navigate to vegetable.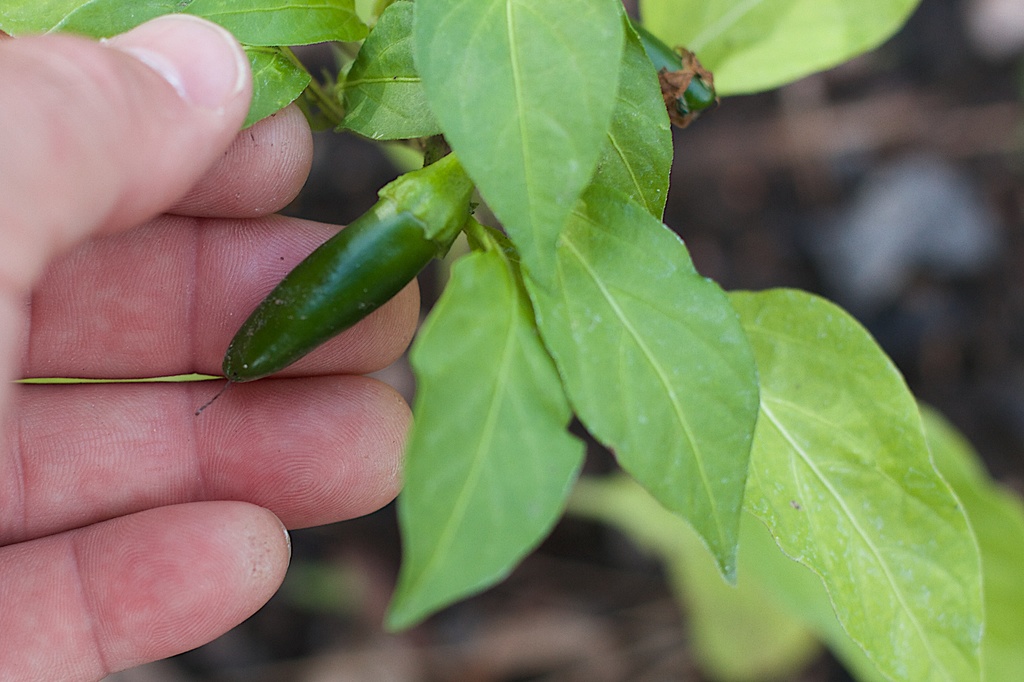
Navigation target: (x1=206, y1=138, x2=459, y2=404).
